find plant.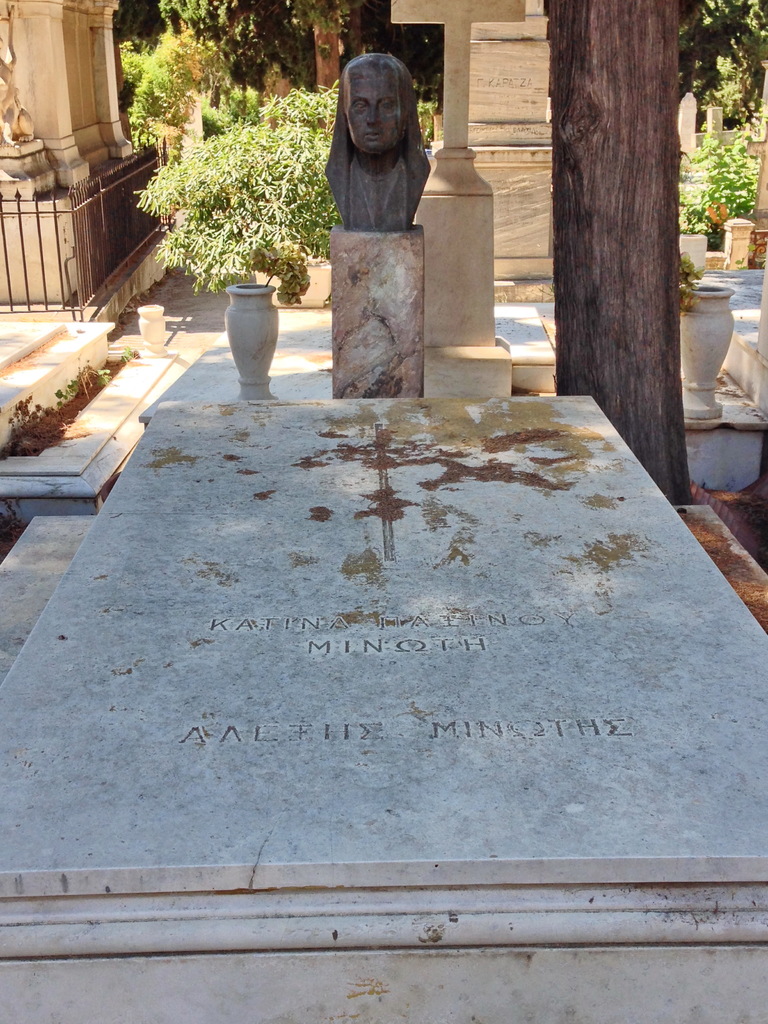
[left=673, top=109, right=761, bottom=236].
